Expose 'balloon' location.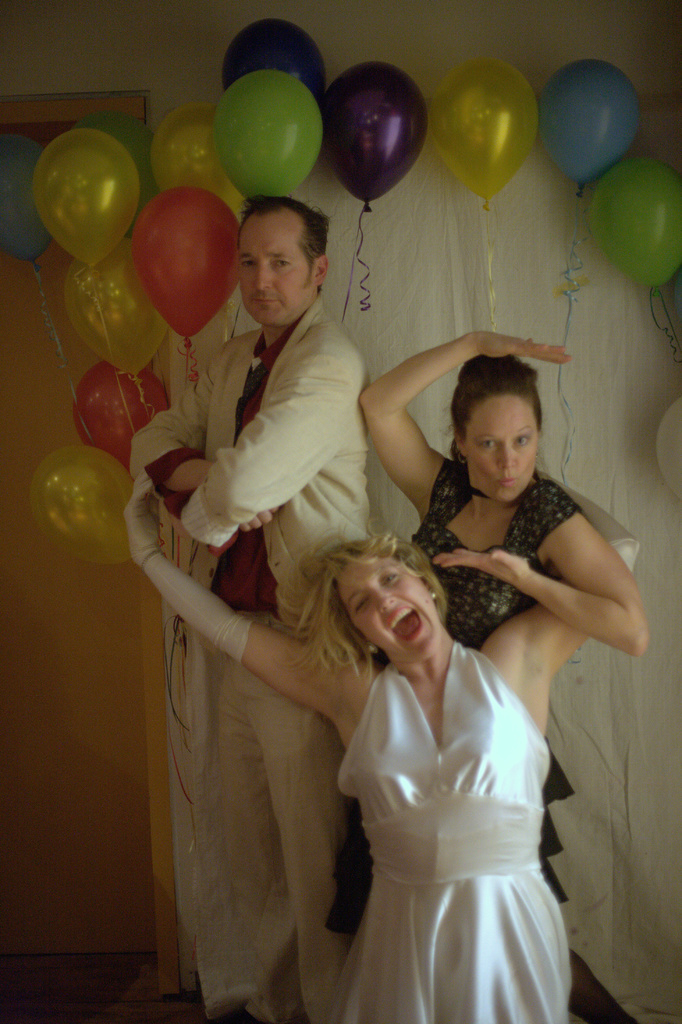
Exposed at box=[658, 394, 681, 495].
